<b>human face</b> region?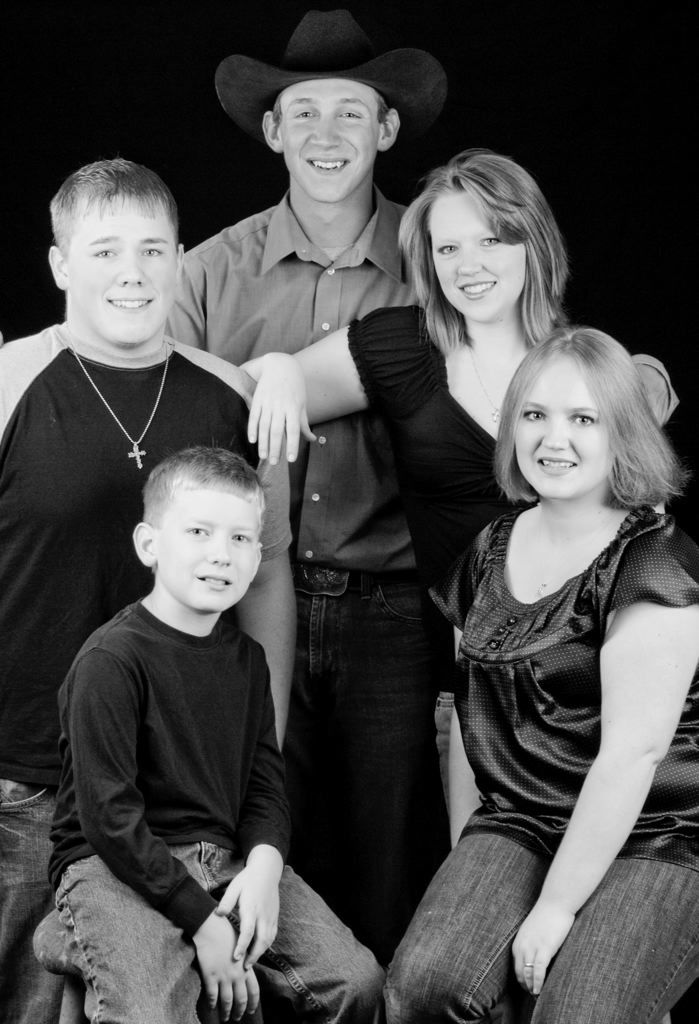
l=425, t=196, r=526, b=319
